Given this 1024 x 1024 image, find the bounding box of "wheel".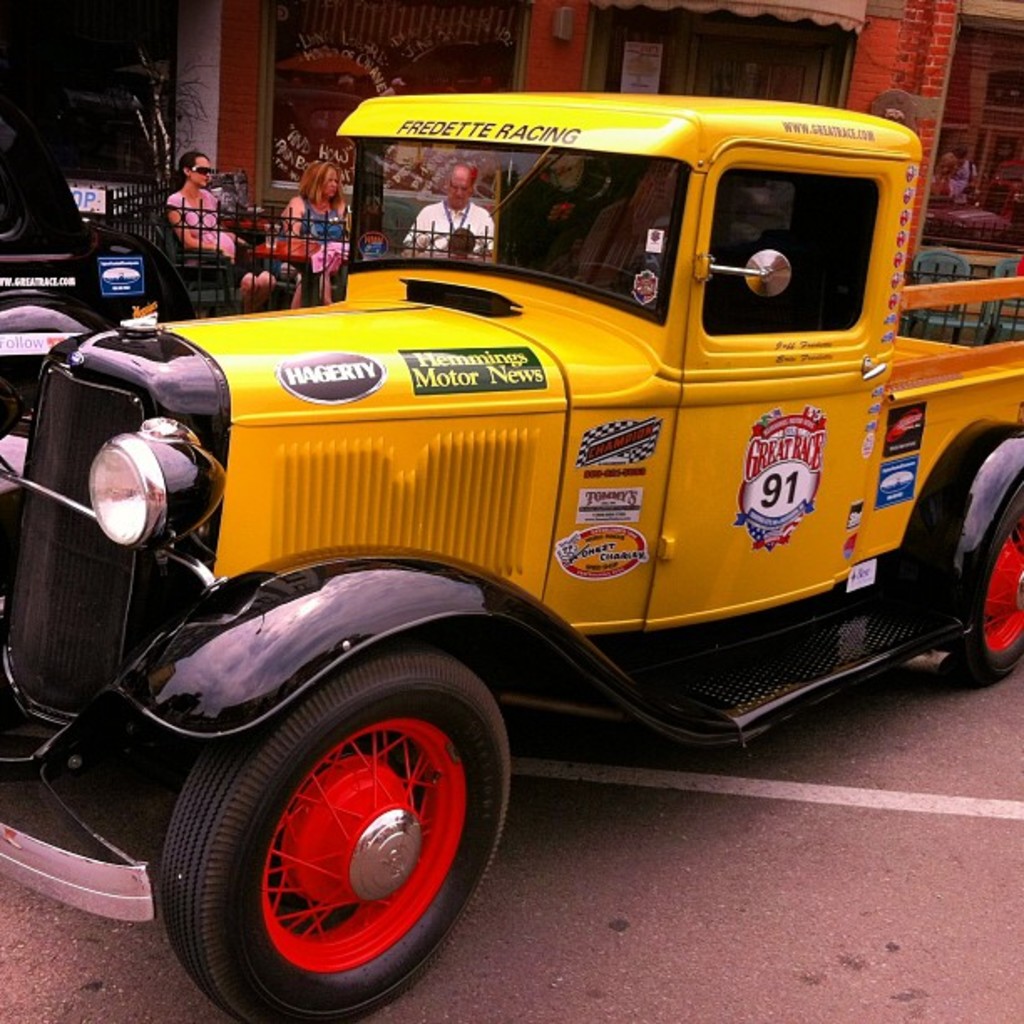
[x1=0, y1=571, x2=90, y2=781].
